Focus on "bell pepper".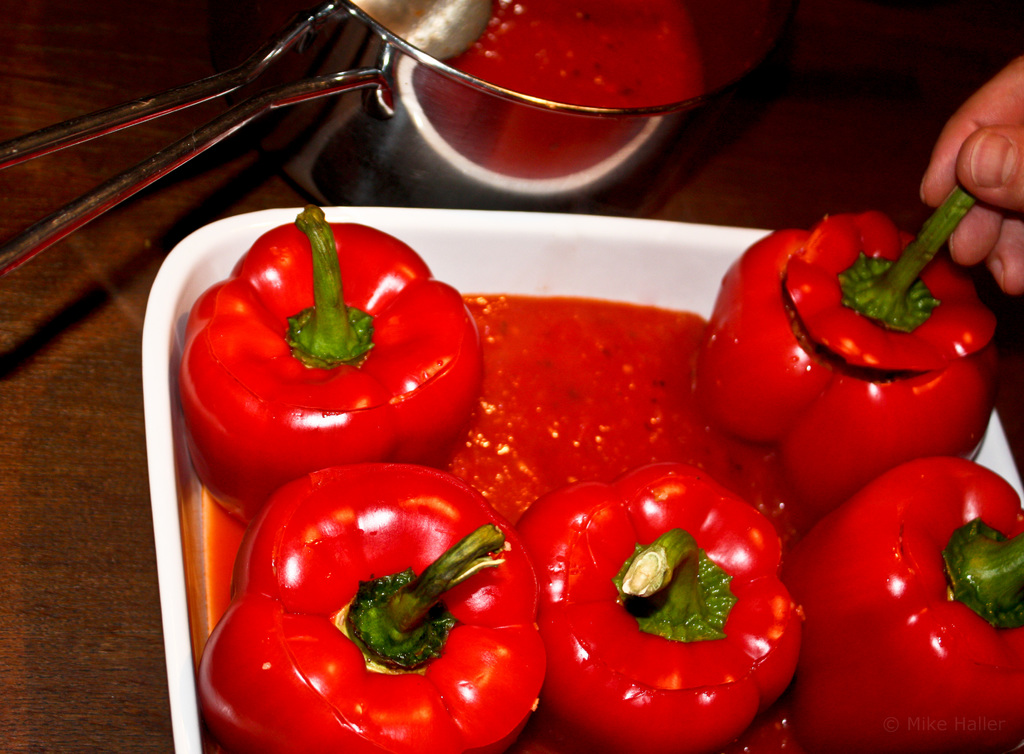
Focused at (x1=515, y1=458, x2=806, y2=753).
